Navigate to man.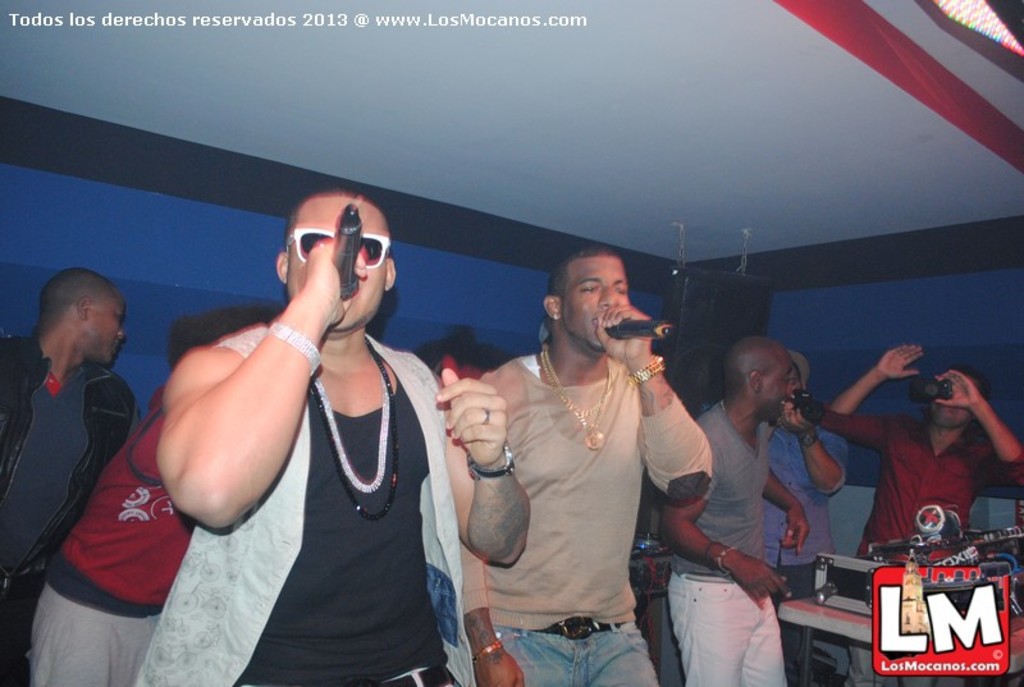
Navigation target: BBox(760, 344, 849, 601).
